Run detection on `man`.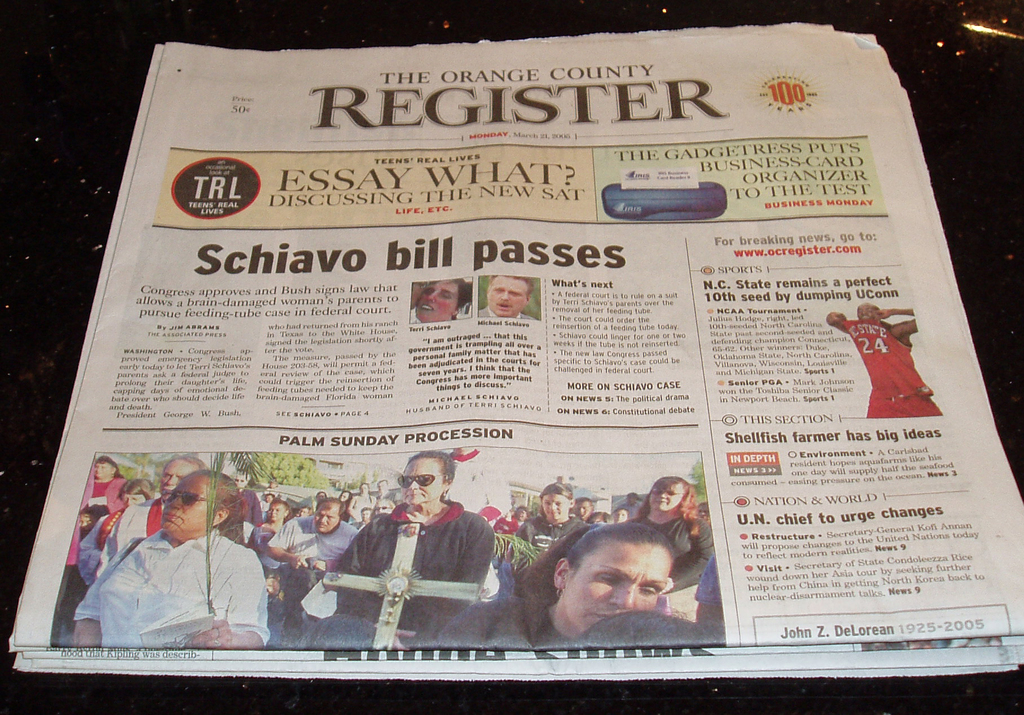
Result: [228, 476, 267, 528].
